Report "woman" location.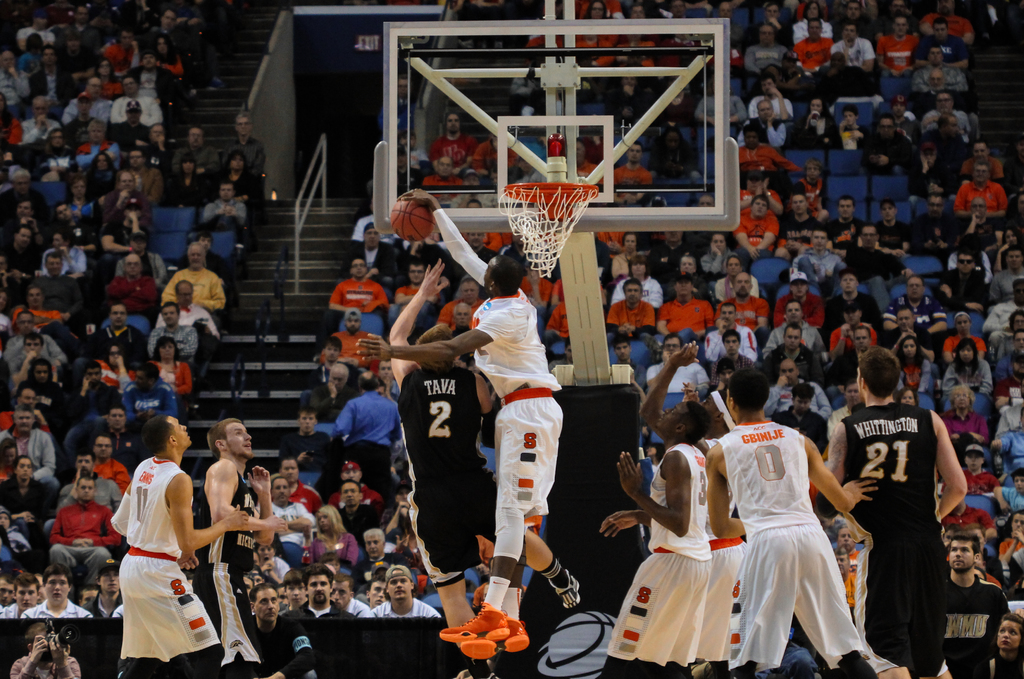
Report: select_region(0, 259, 19, 295).
